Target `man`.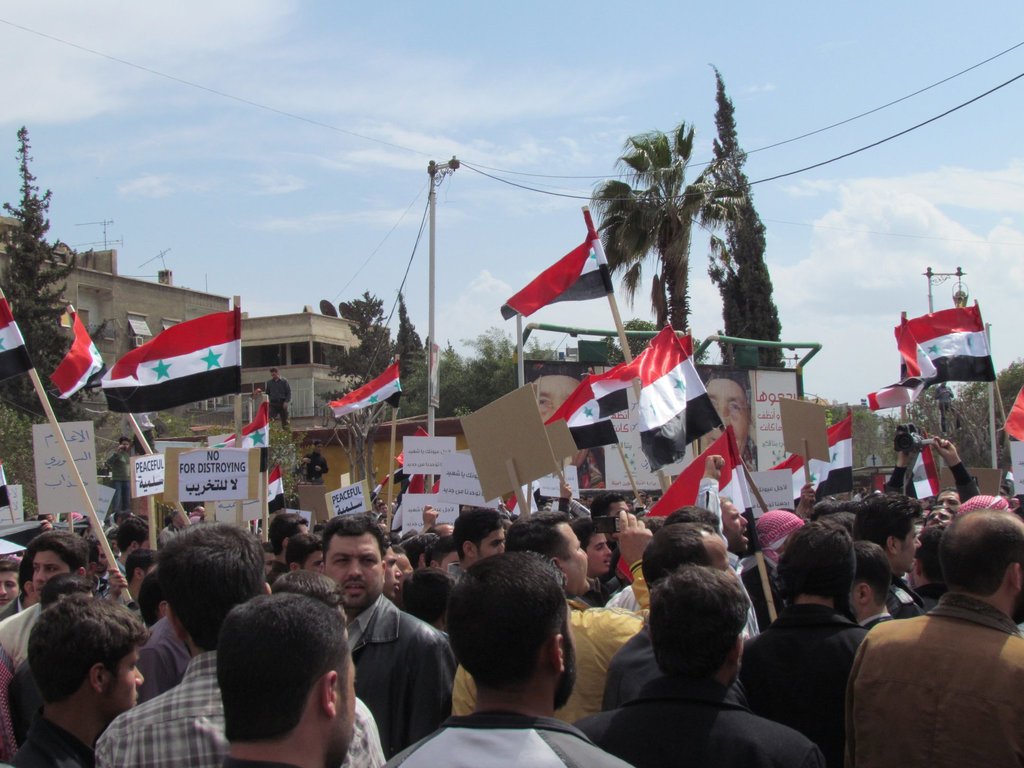
Target region: [255, 368, 291, 428].
